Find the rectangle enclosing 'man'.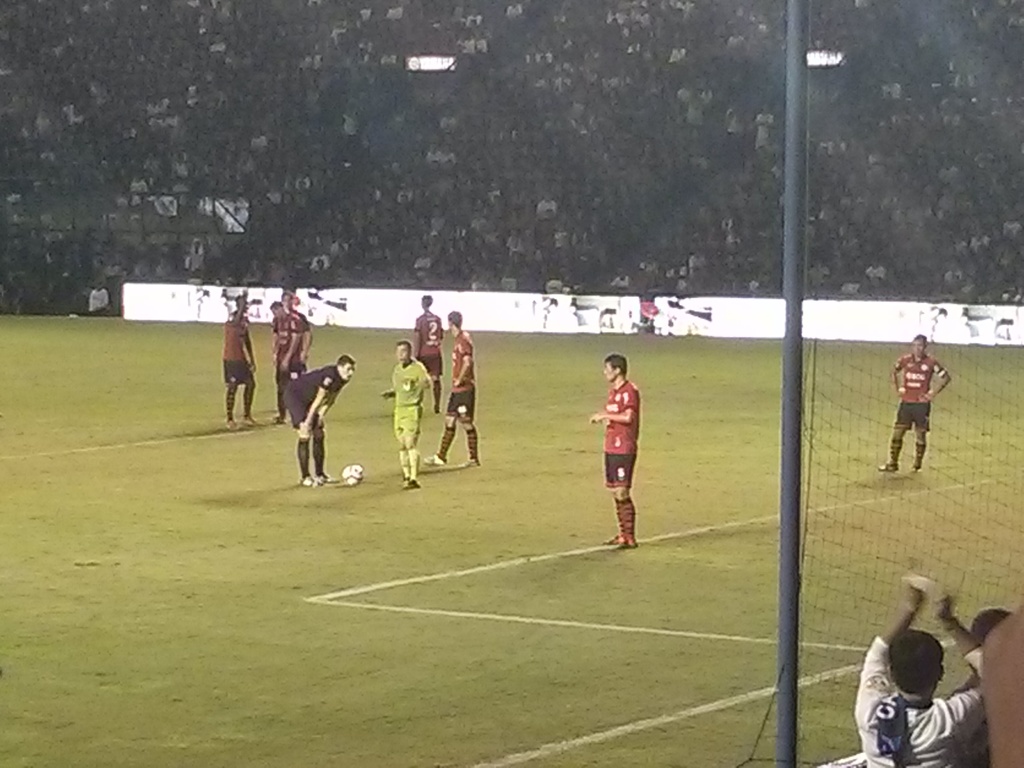
(381, 342, 431, 488).
